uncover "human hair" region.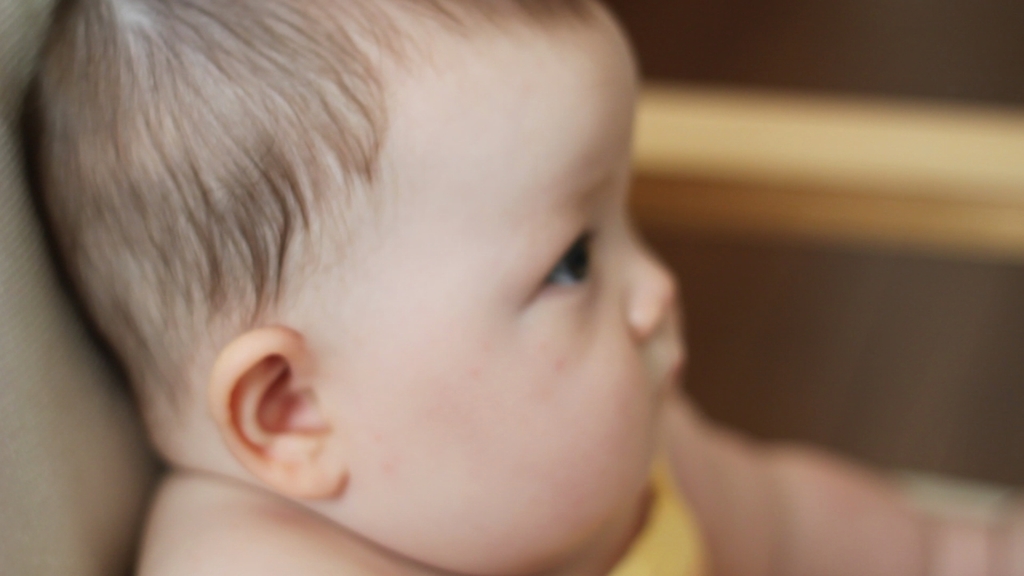
Uncovered: left=12, top=0, right=599, bottom=421.
